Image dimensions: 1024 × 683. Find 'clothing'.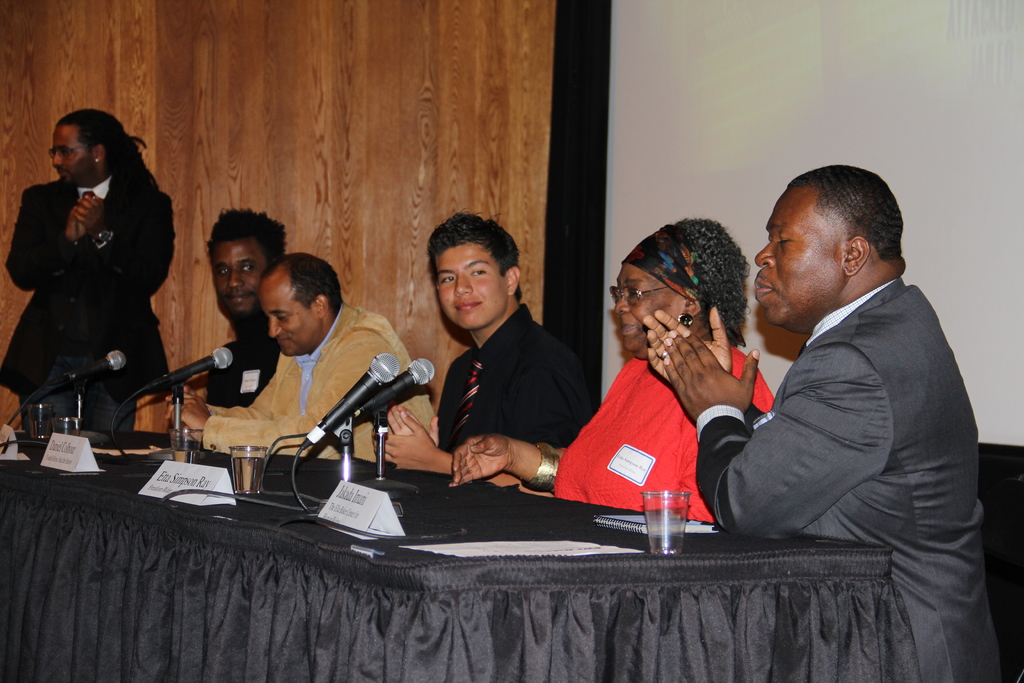
(x1=202, y1=317, x2=286, y2=409).
